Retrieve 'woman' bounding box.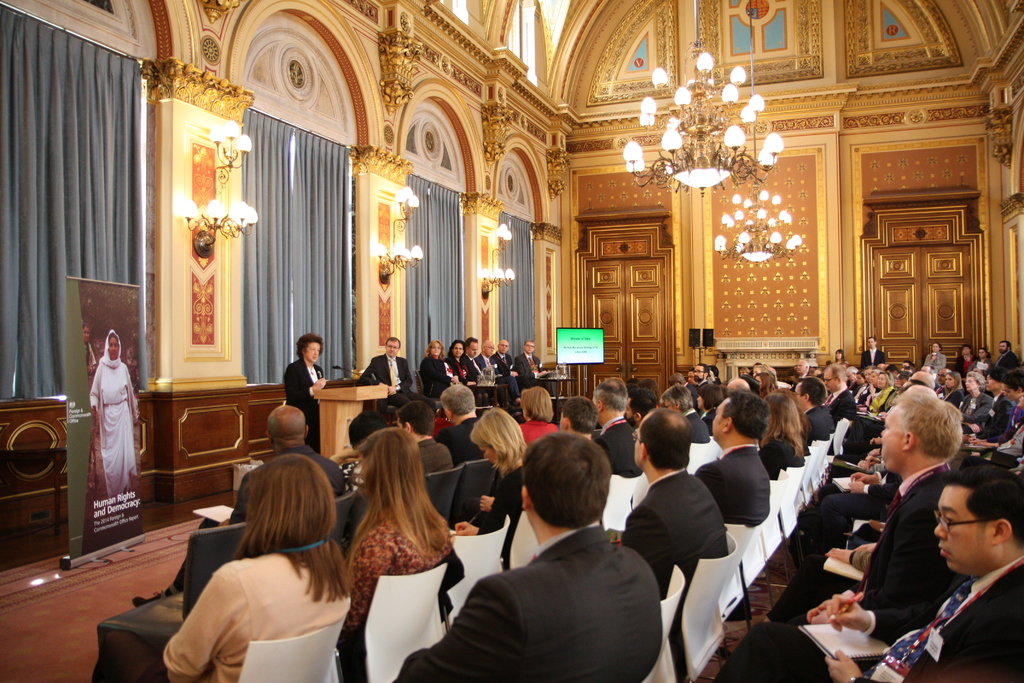
Bounding box: 287,334,325,453.
